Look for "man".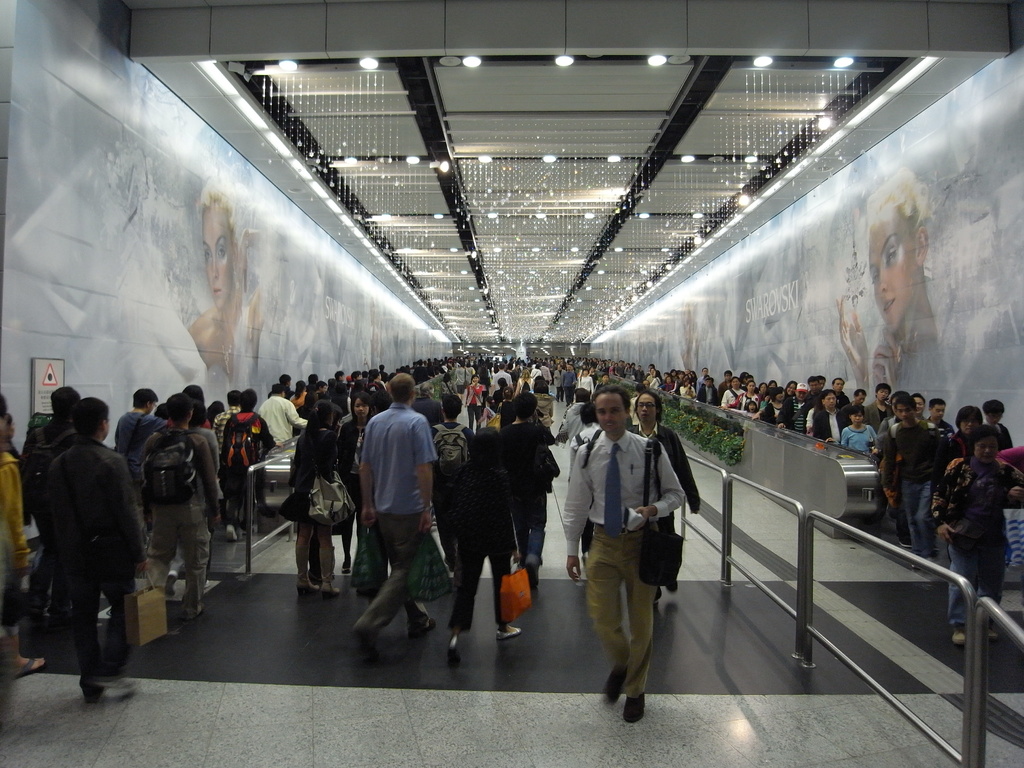
Found: {"left": 817, "top": 390, "right": 851, "bottom": 451}.
